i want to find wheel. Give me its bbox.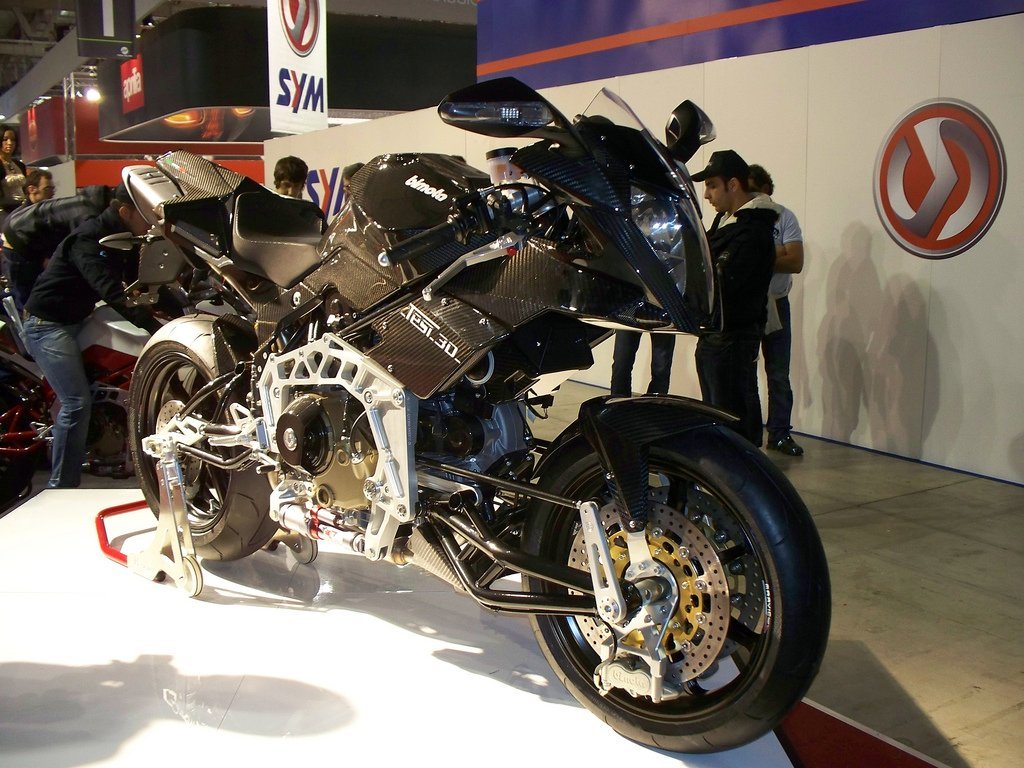
(left=291, top=534, right=316, bottom=564).
